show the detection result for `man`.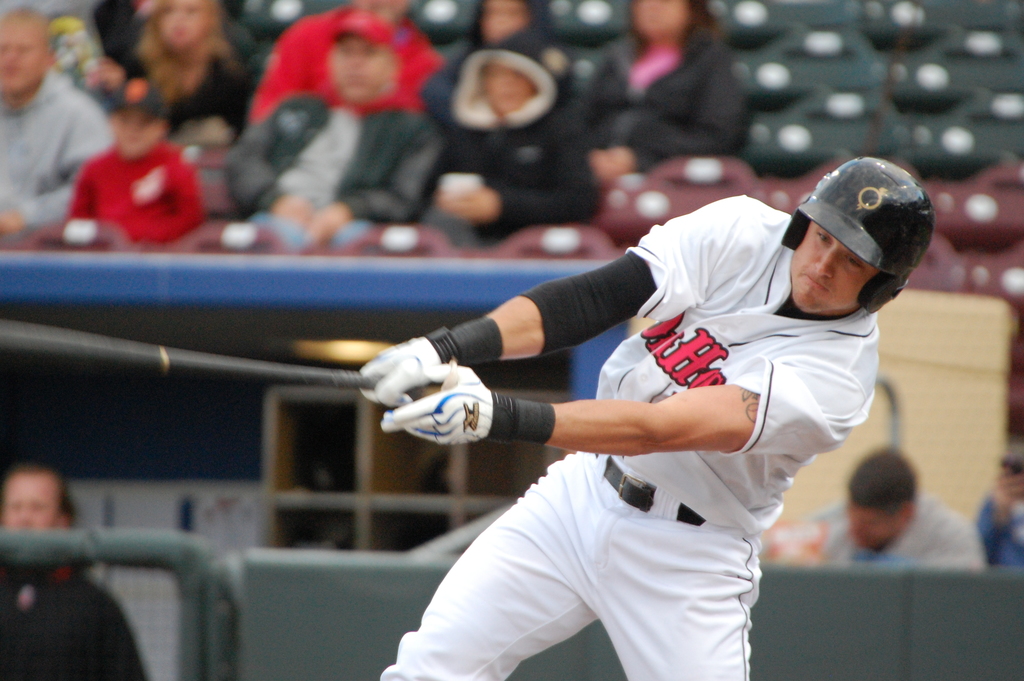
rect(0, 462, 149, 680).
